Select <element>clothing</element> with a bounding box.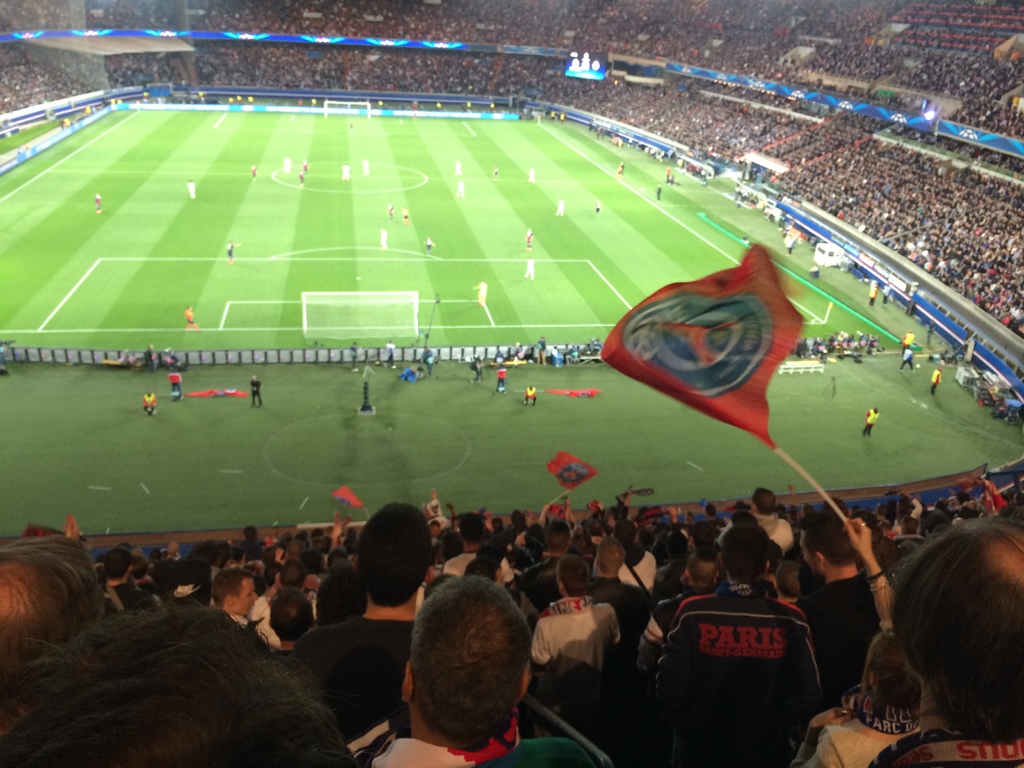
left=288, top=607, right=416, bottom=745.
